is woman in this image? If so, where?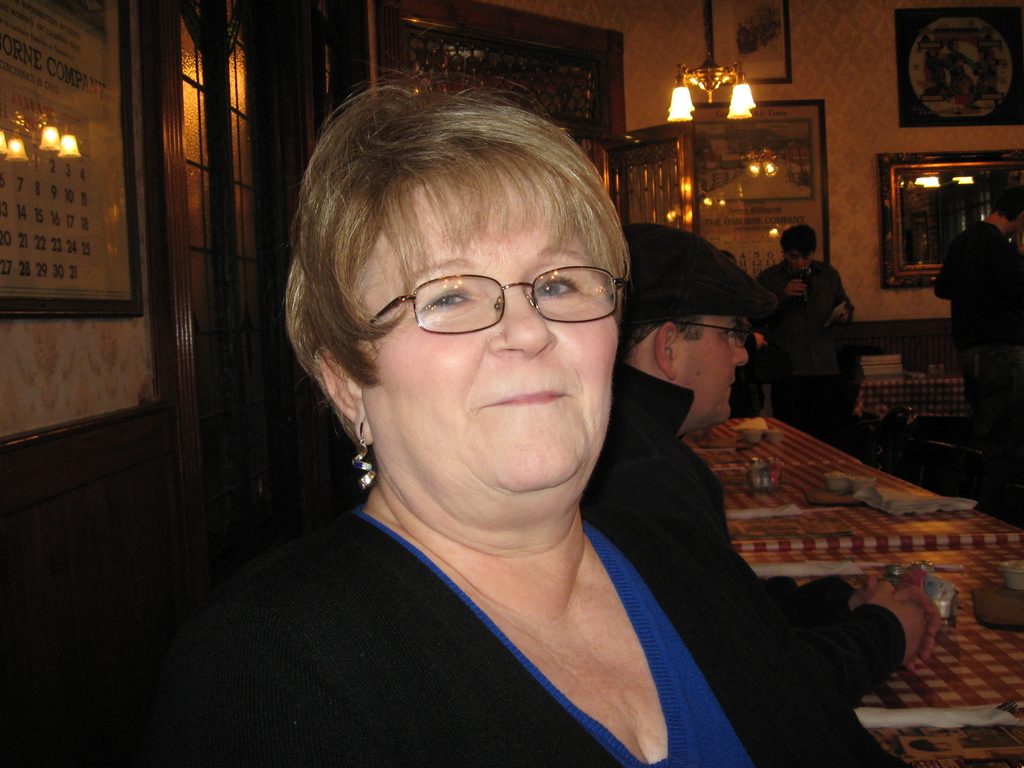
Yes, at {"x1": 193, "y1": 95, "x2": 767, "y2": 767}.
